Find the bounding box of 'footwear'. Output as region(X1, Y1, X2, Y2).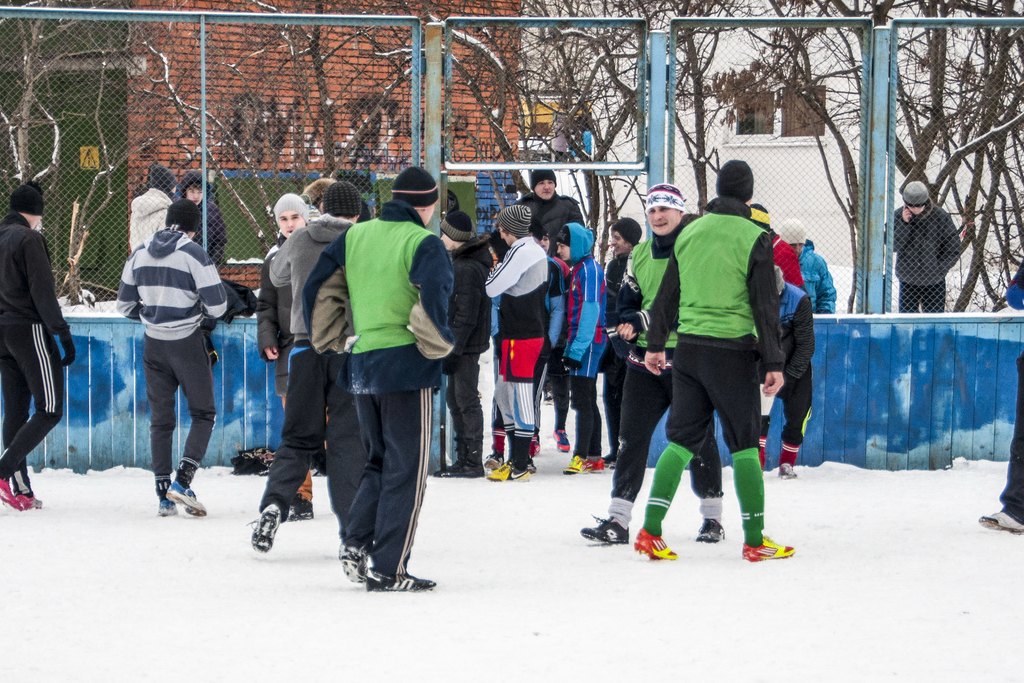
region(248, 504, 280, 551).
